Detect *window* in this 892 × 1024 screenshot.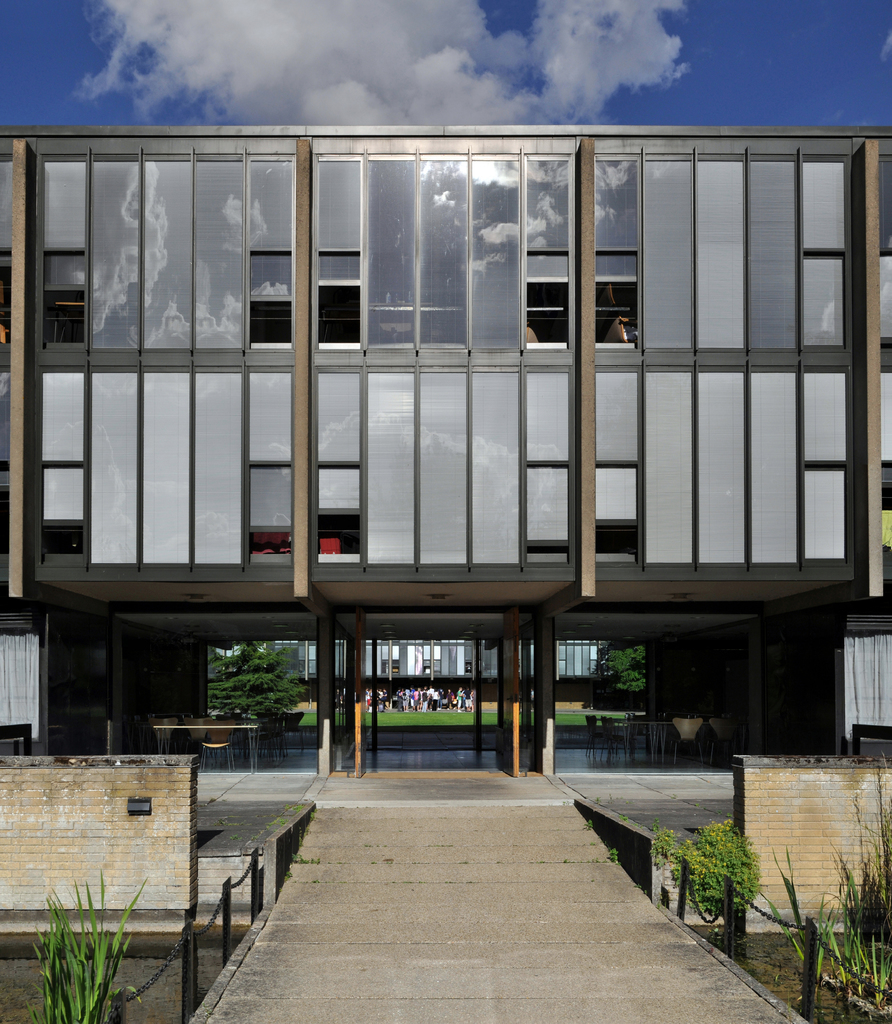
Detection: l=44, t=115, r=362, b=597.
